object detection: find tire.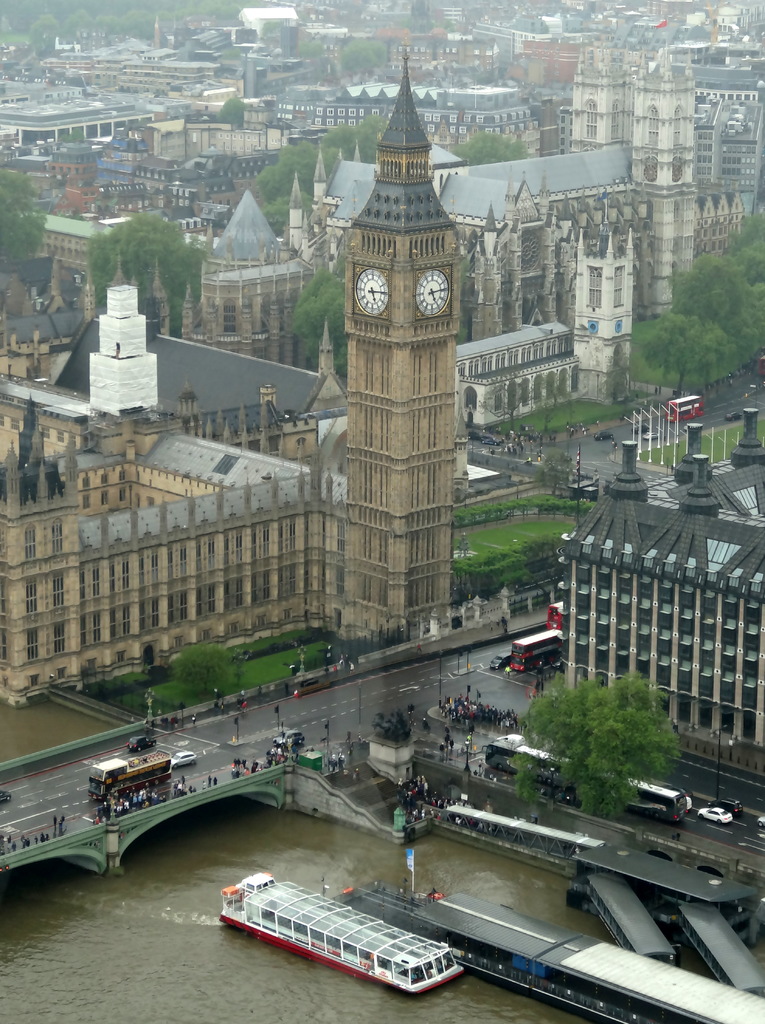
[154,776,160,787].
